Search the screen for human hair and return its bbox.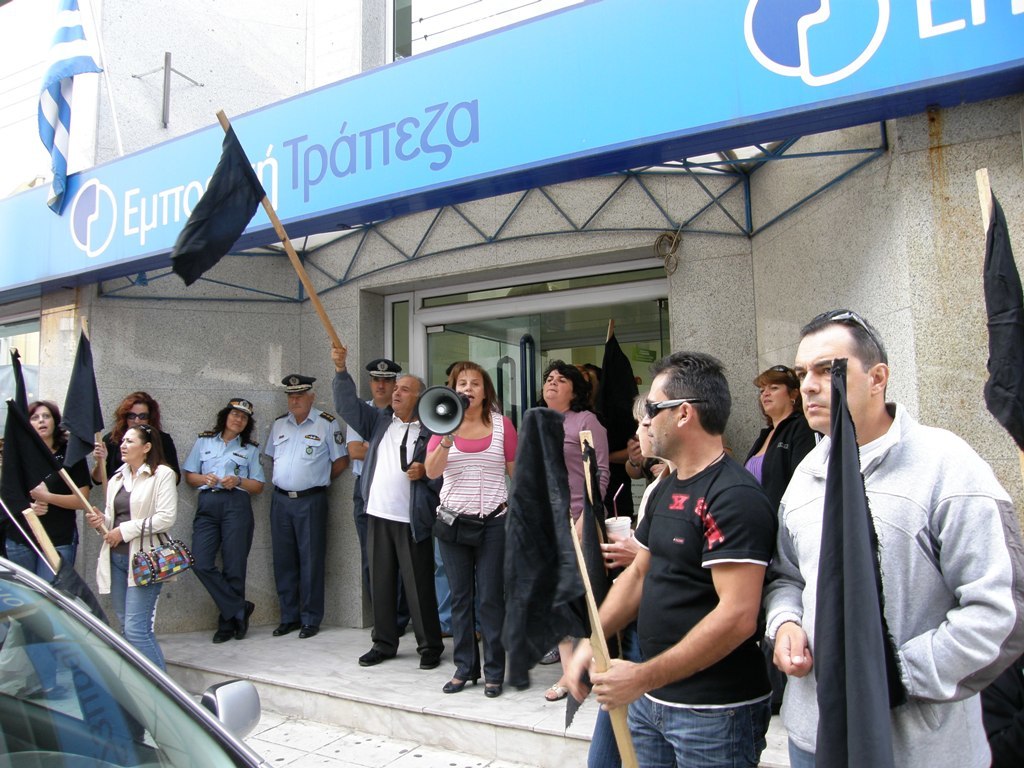
Found: 110:389:163:437.
